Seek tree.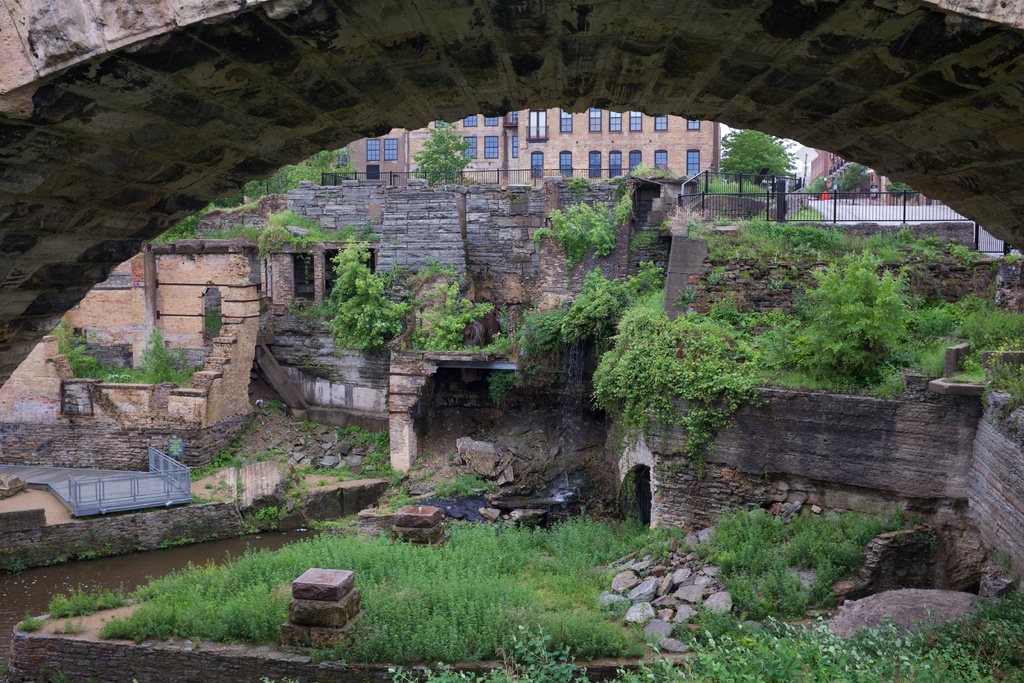
bbox=[804, 161, 870, 202].
